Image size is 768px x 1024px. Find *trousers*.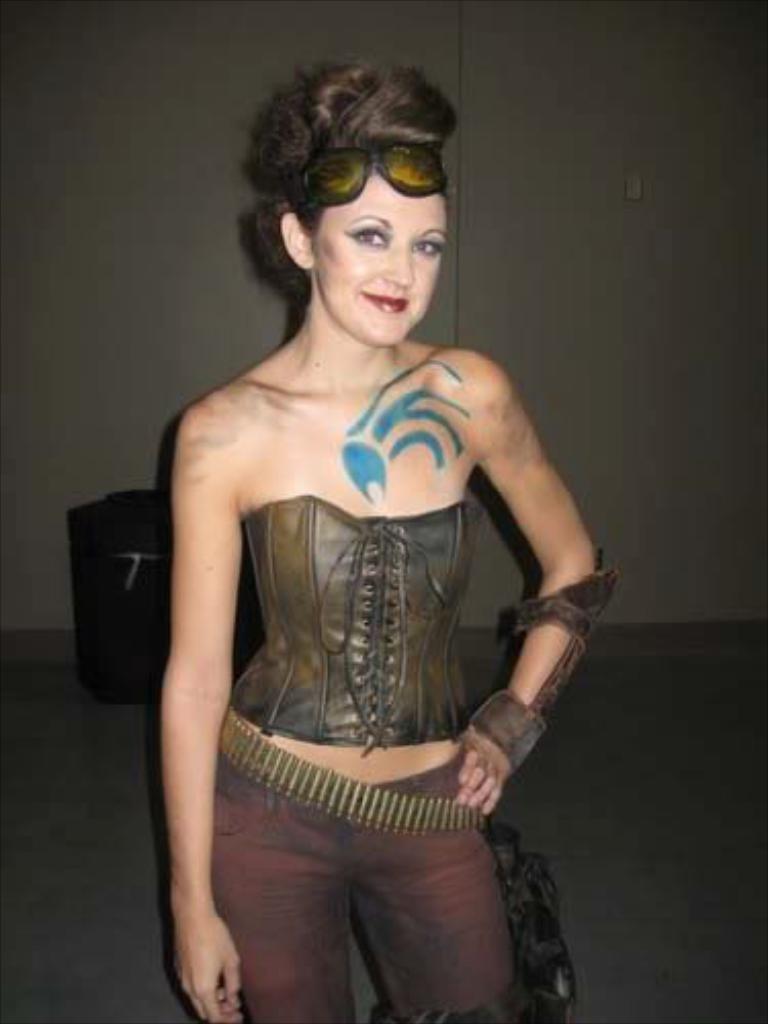
[left=184, top=764, right=565, bottom=1012].
